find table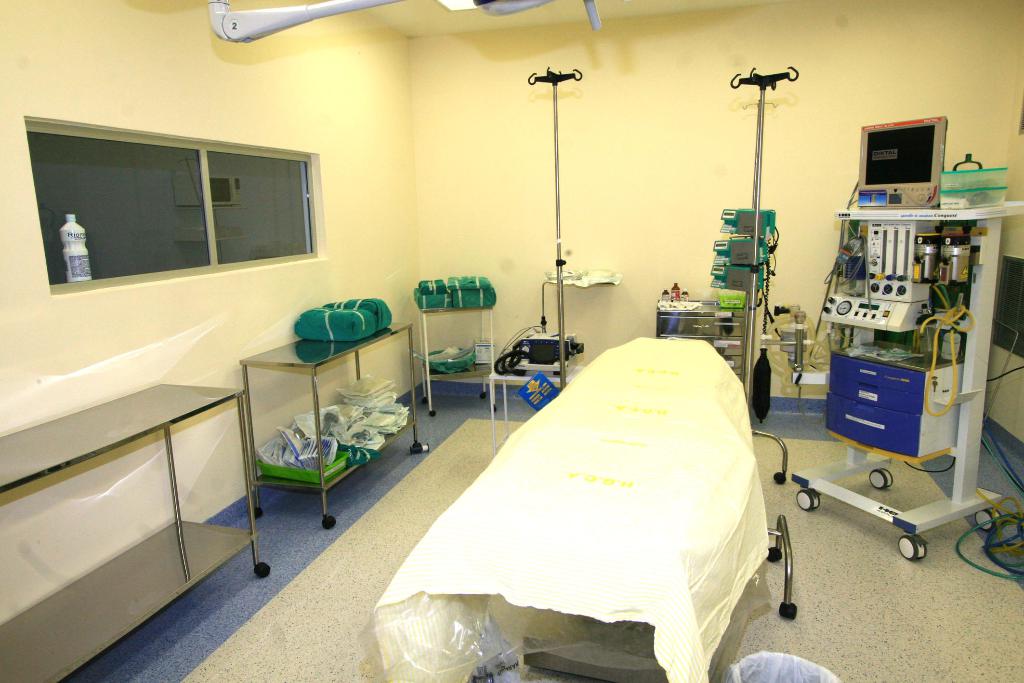
locate(216, 307, 421, 557)
